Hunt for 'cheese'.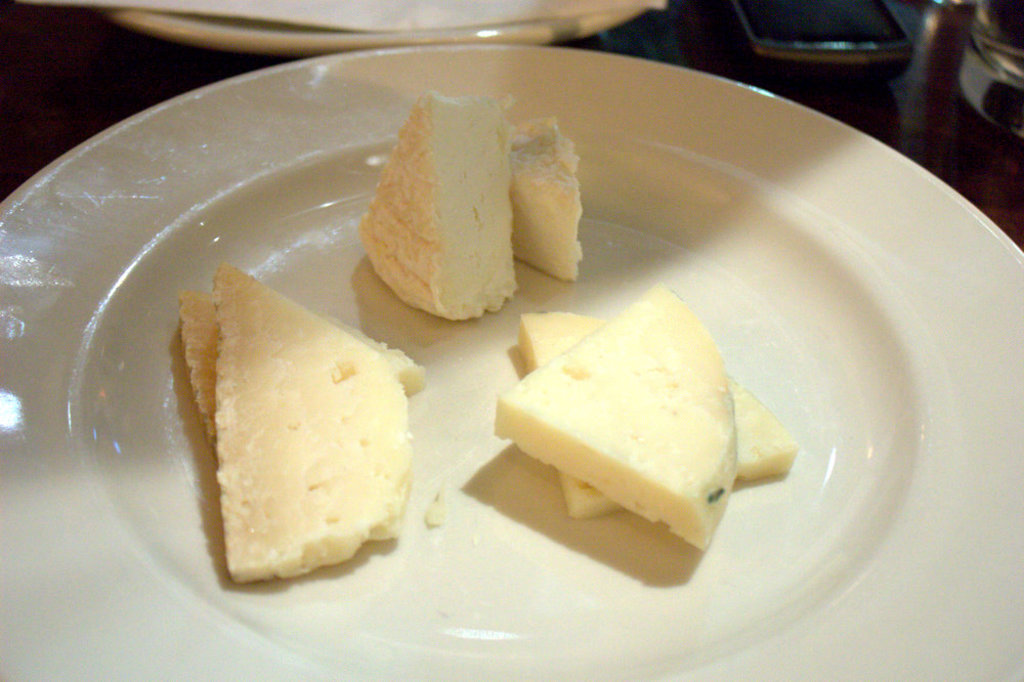
Hunted down at (485,280,743,551).
